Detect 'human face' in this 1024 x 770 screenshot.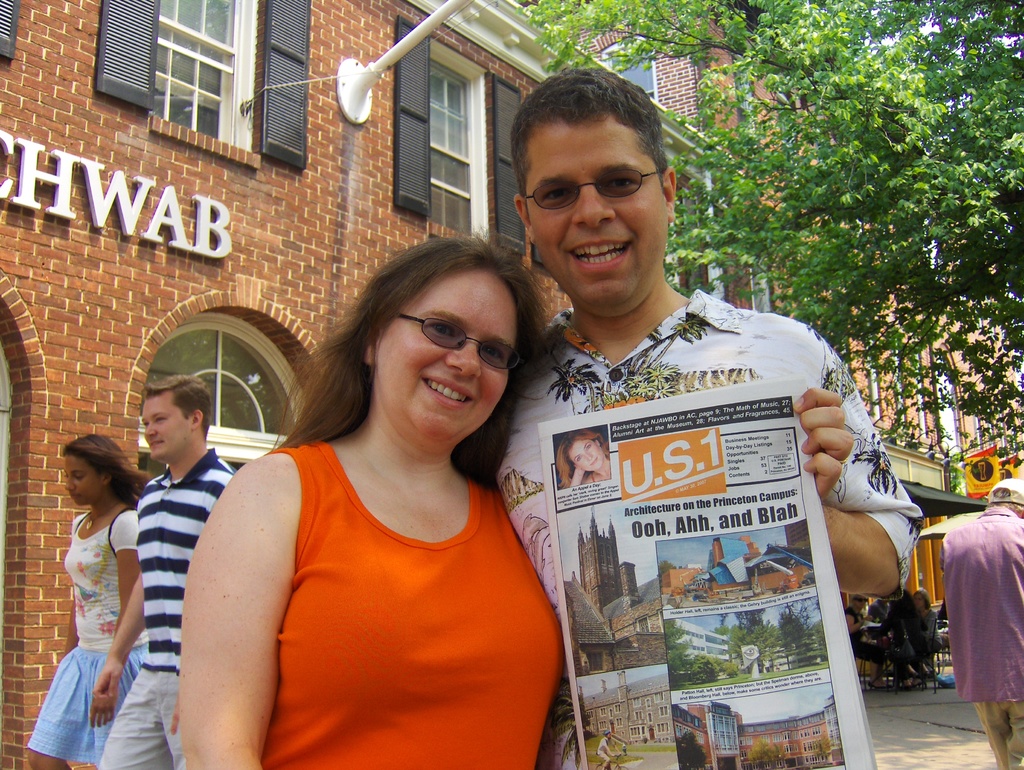
Detection: left=525, top=124, right=668, bottom=311.
